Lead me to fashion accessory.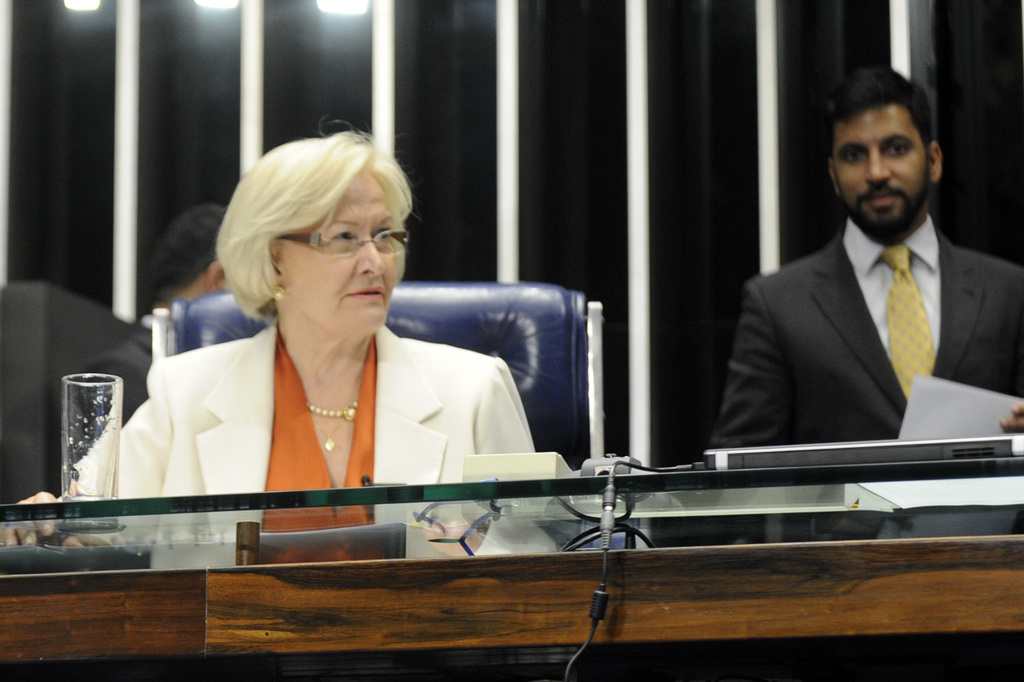
Lead to [left=876, top=241, right=940, bottom=403].
